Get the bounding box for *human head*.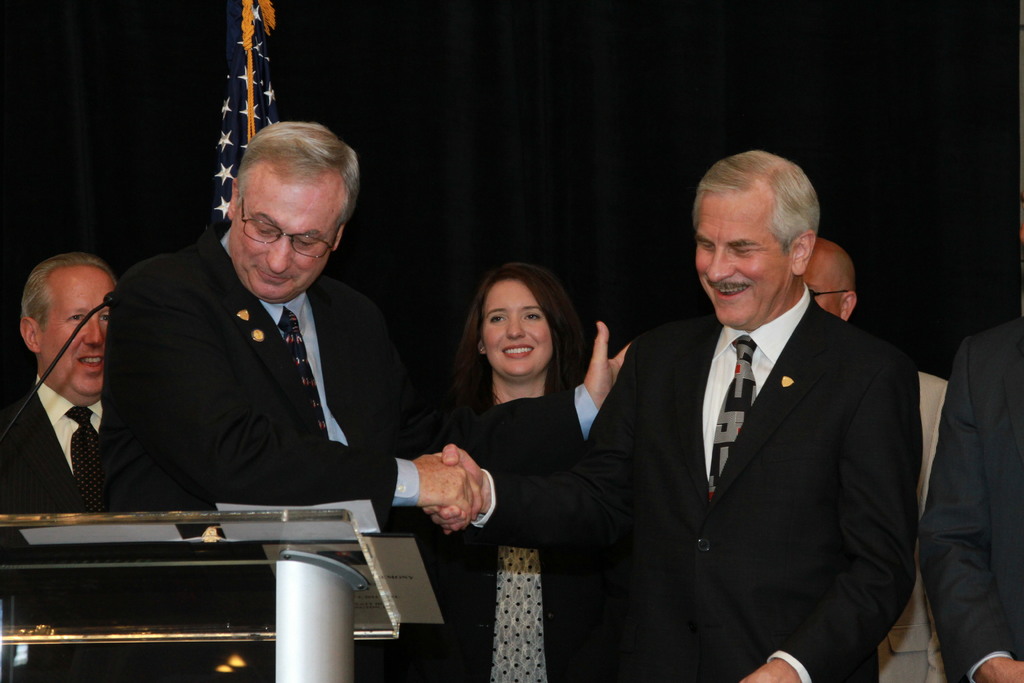
{"x1": 690, "y1": 147, "x2": 821, "y2": 332}.
